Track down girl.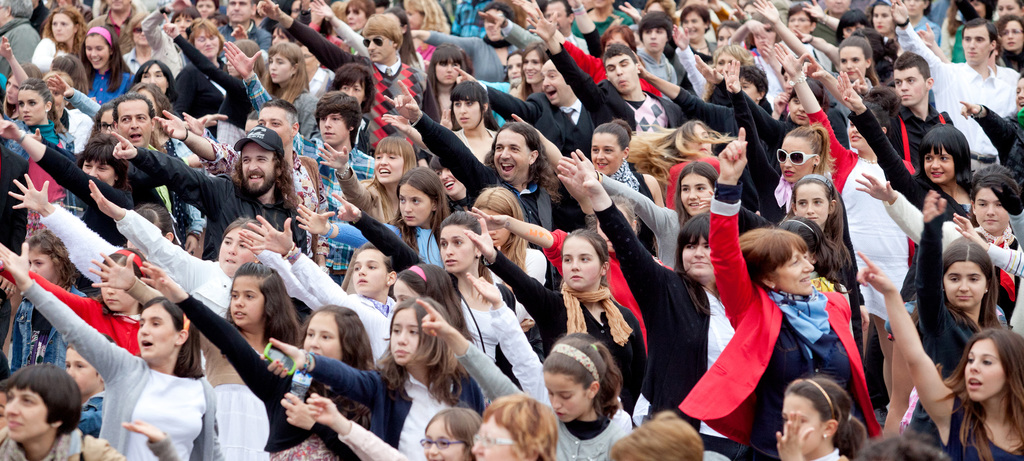
Tracked to (0,244,212,460).
